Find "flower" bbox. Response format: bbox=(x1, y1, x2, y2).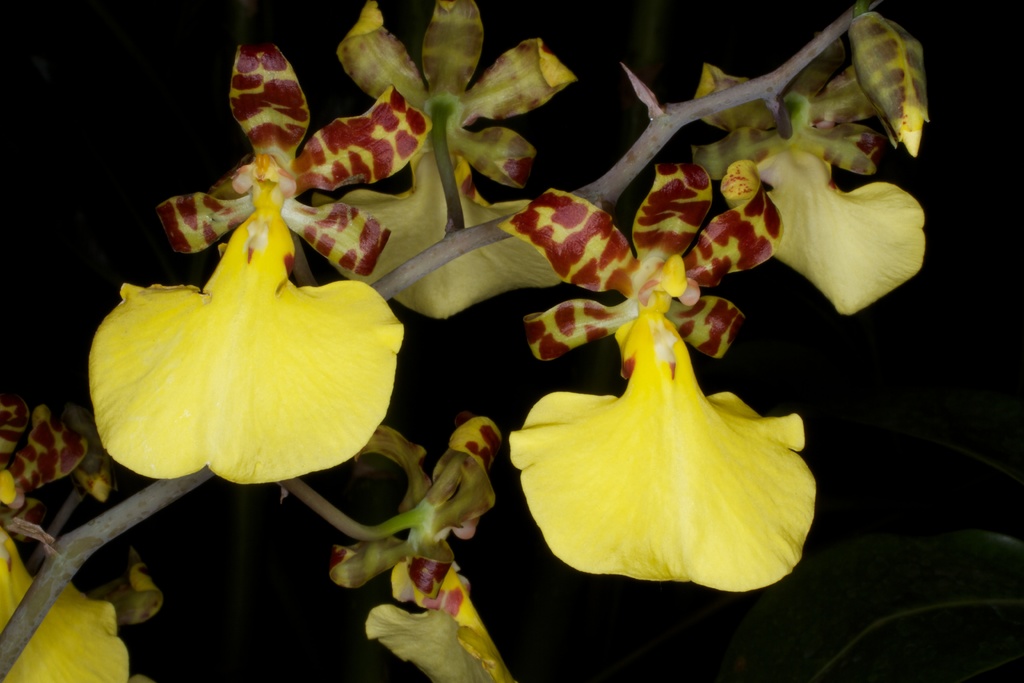
bbox=(60, 97, 398, 492).
